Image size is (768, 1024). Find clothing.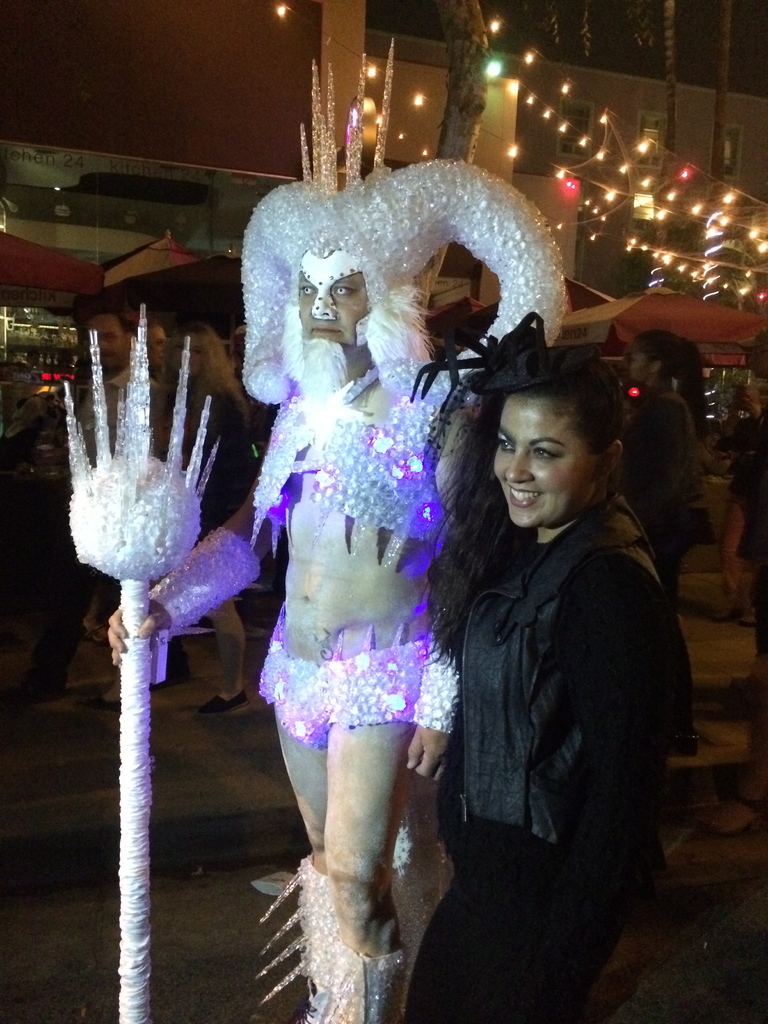
left=16, top=364, right=191, bottom=691.
